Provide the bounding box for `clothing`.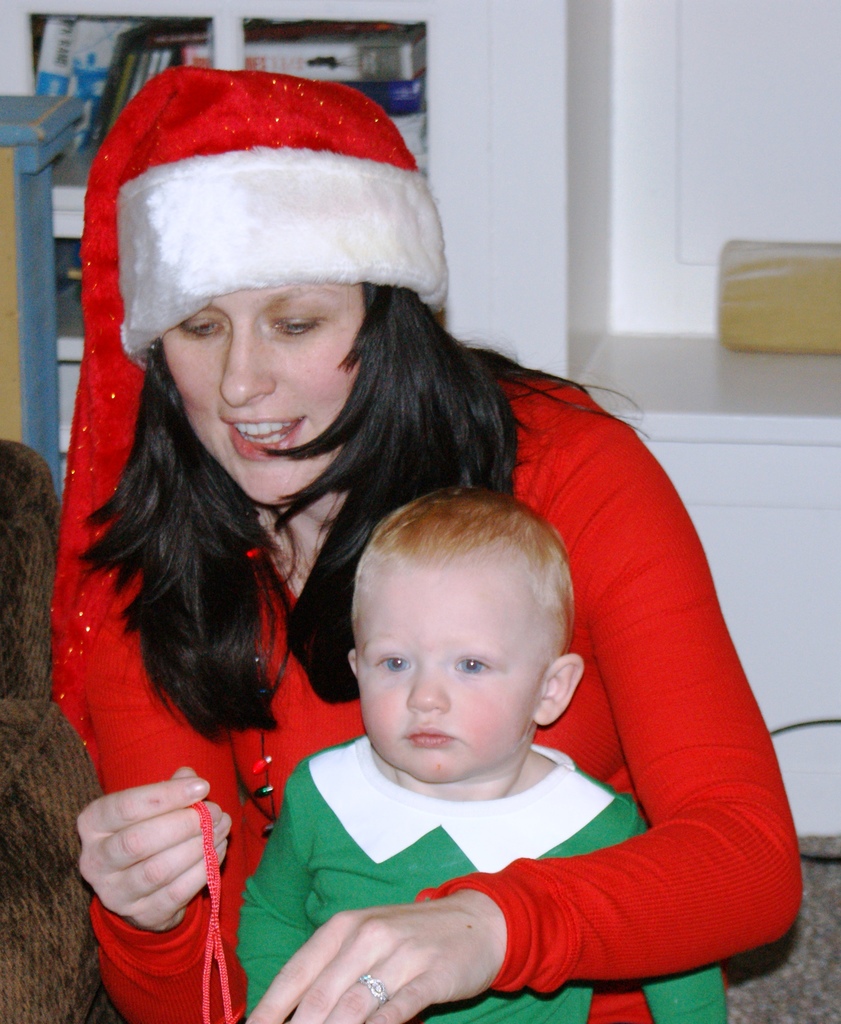
0,440,104,1023.
